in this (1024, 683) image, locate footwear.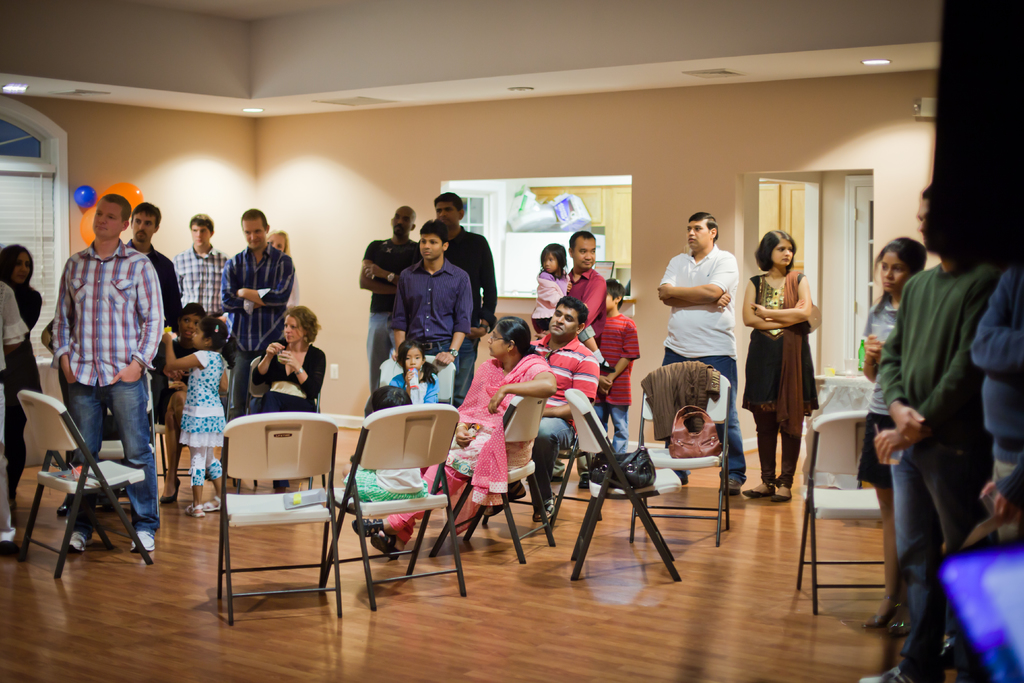
Bounding box: detection(0, 541, 21, 558).
